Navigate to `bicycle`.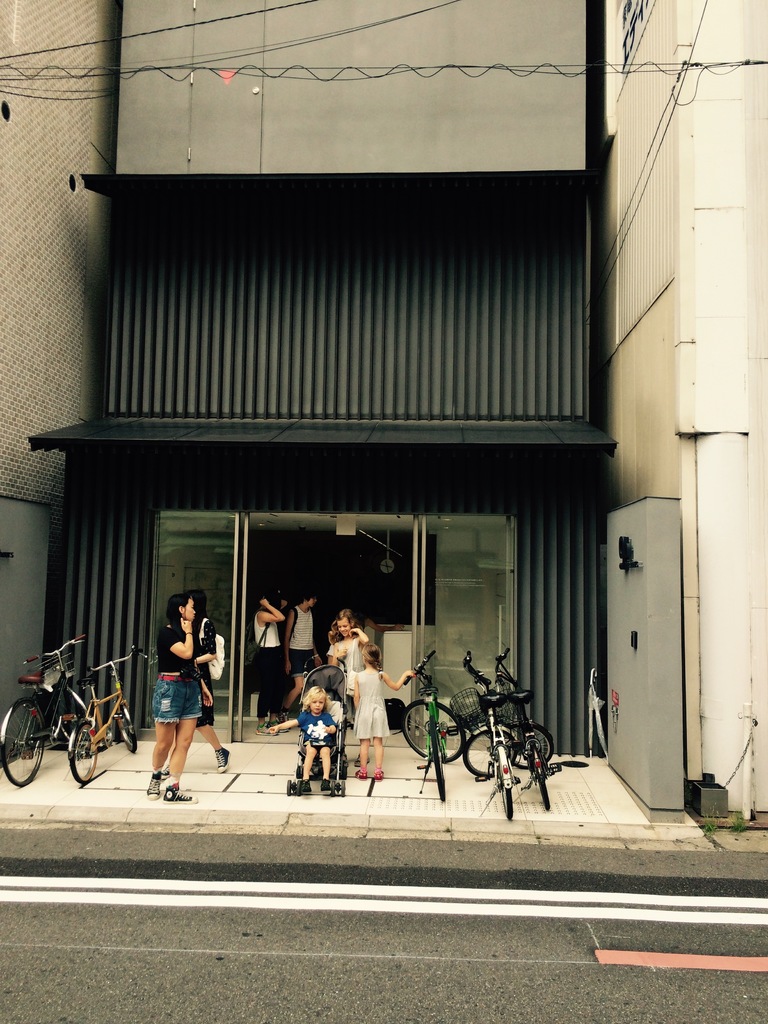
Navigation target: select_region(401, 650, 465, 801).
